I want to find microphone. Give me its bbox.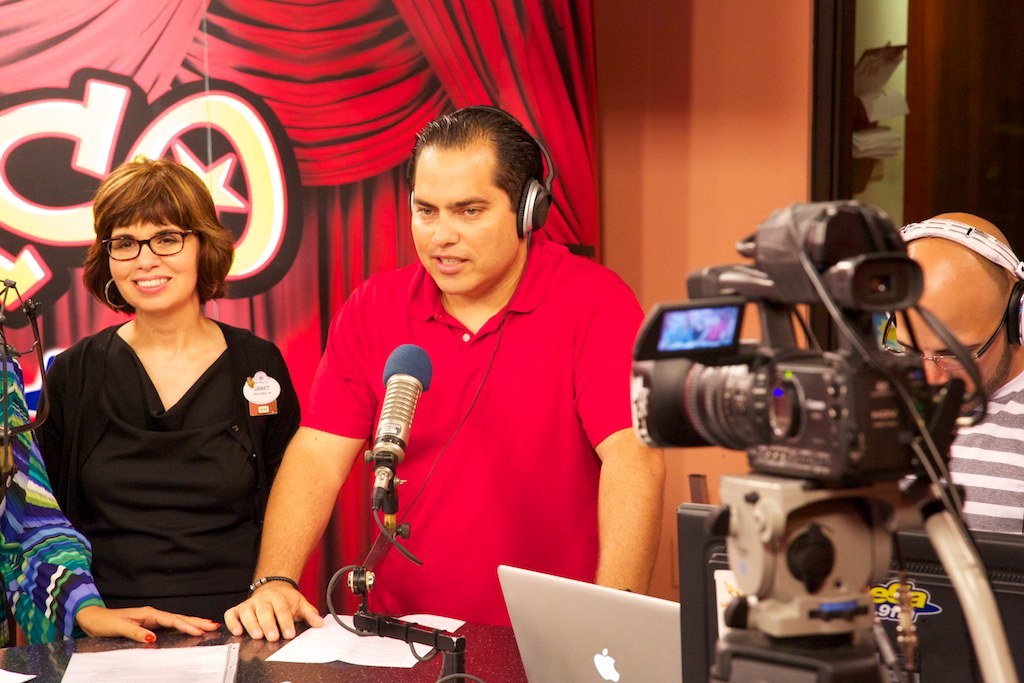
locate(367, 343, 434, 504).
